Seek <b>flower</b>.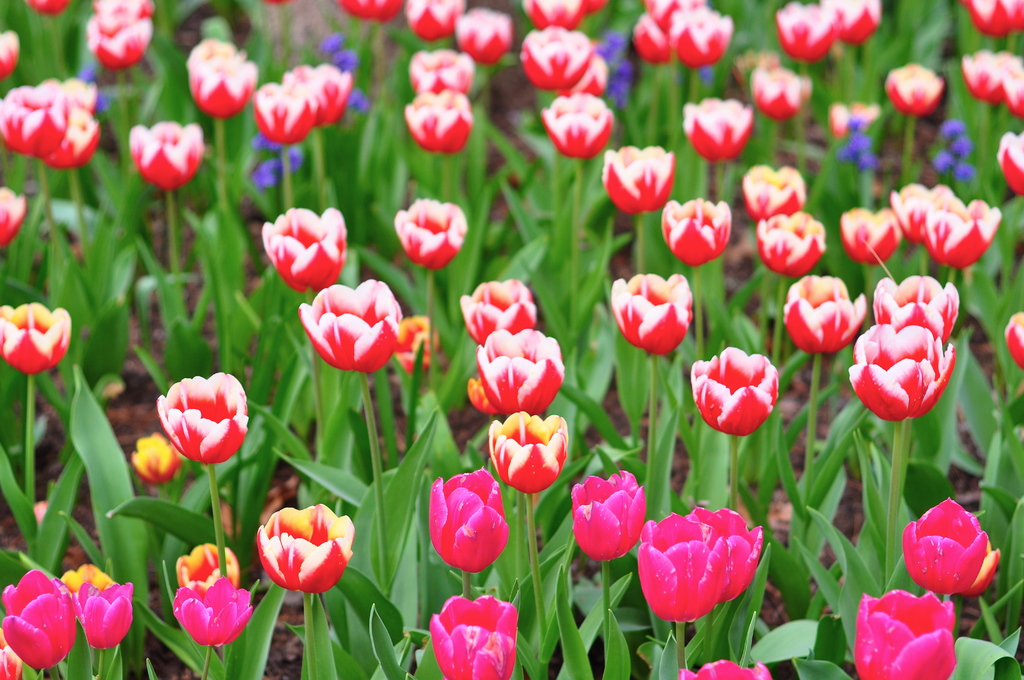
{"x1": 519, "y1": 27, "x2": 598, "y2": 90}.
